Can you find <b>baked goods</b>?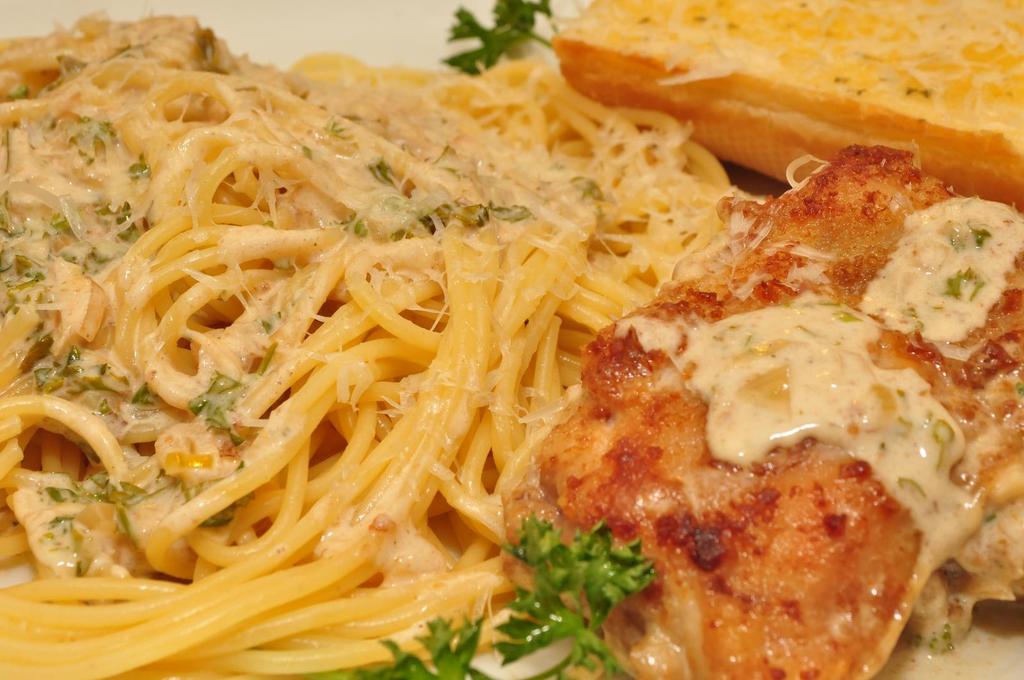
Yes, bounding box: bbox=(494, 253, 1005, 679).
